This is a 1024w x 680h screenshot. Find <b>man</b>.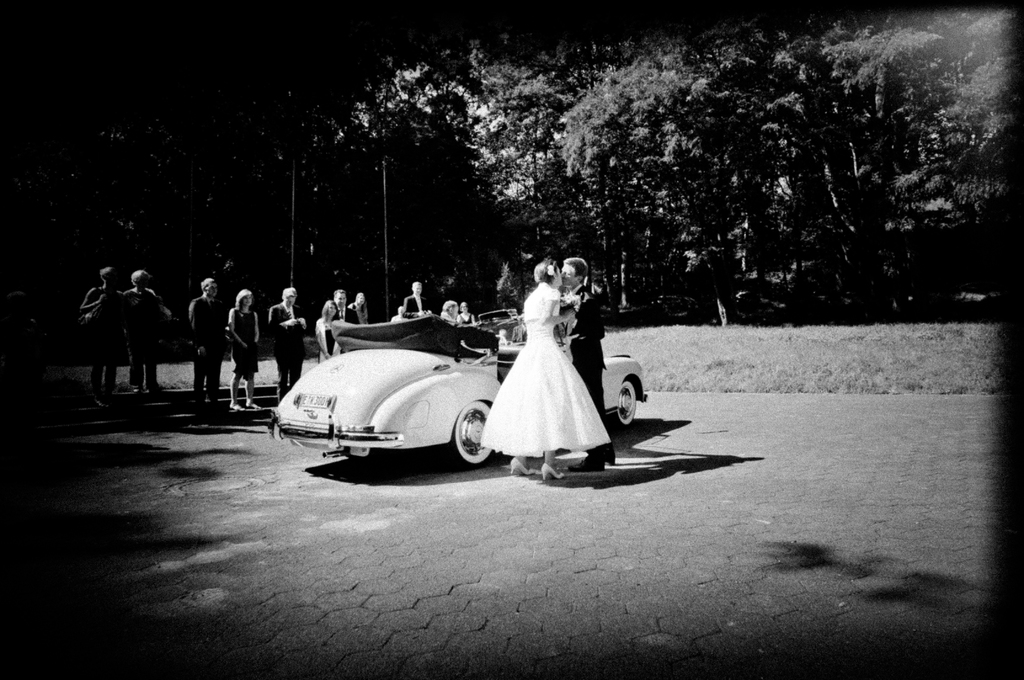
Bounding box: {"left": 335, "top": 288, "right": 362, "bottom": 325}.
